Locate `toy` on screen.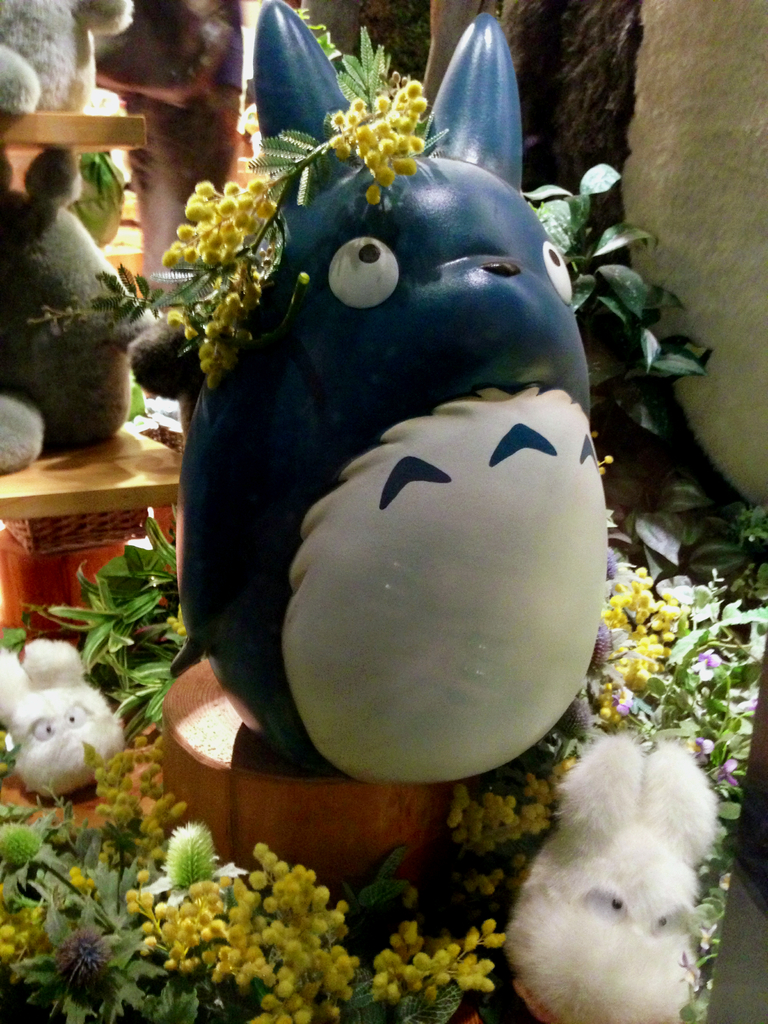
On screen at locate(0, 0, 128, 124).
